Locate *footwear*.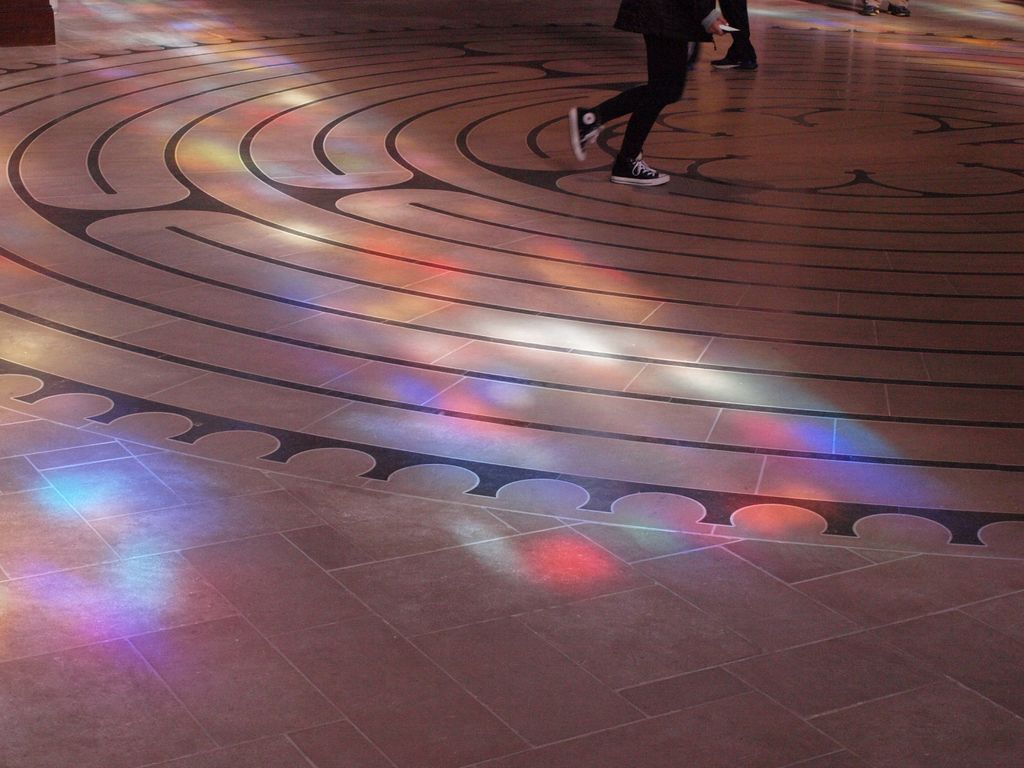
Bounding box: x1=869 y1=2 x2=886 y2=16.
